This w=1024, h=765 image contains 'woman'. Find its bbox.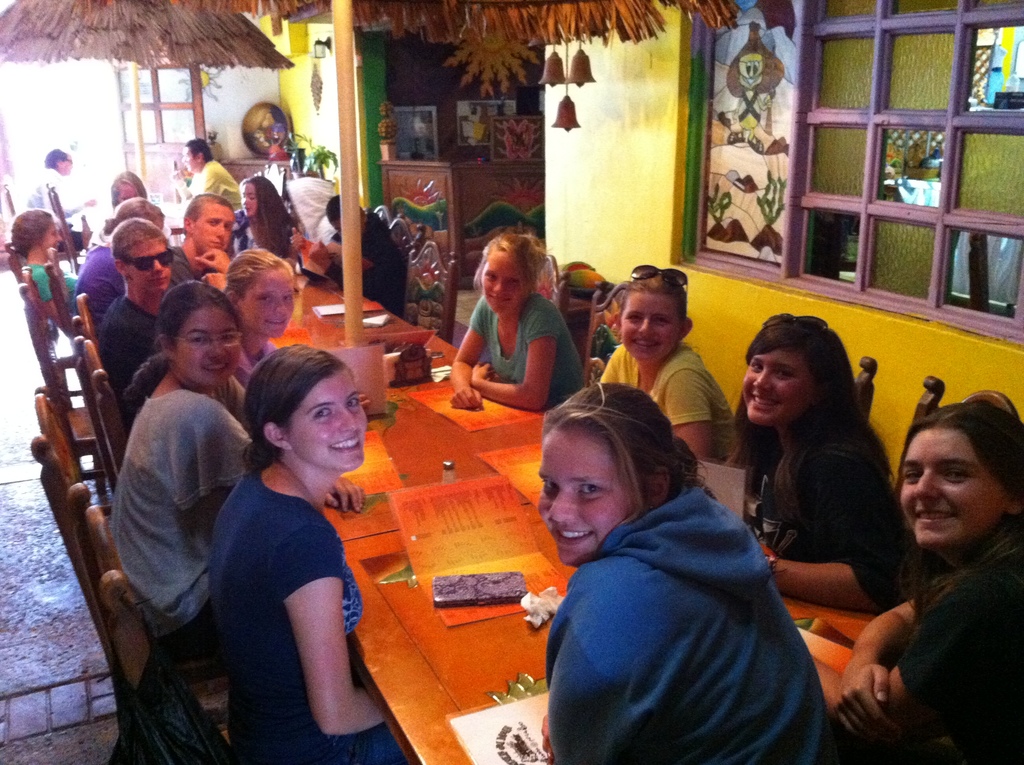
115/280/257/632.
